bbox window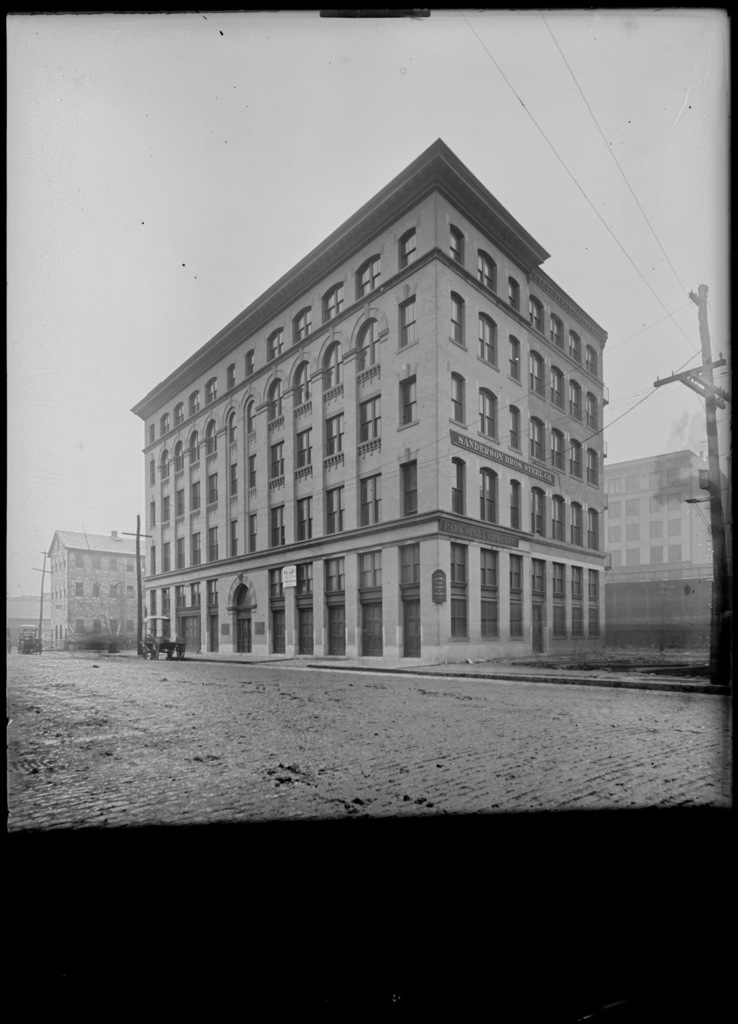
locate(625, 497, 635, 516)
